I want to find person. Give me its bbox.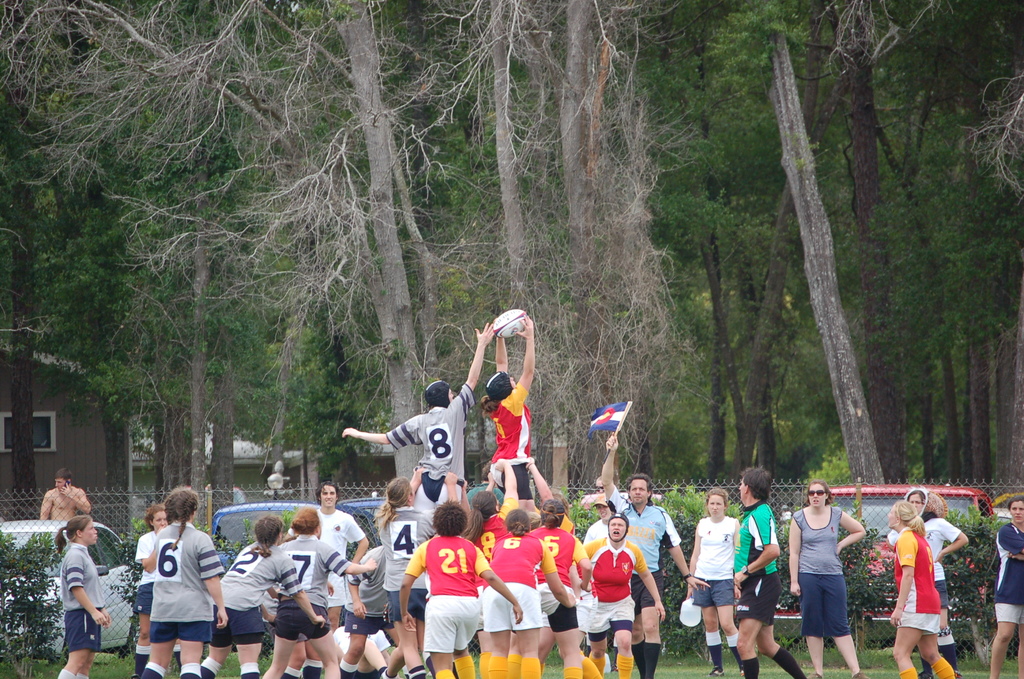
(479,316,539,511).
